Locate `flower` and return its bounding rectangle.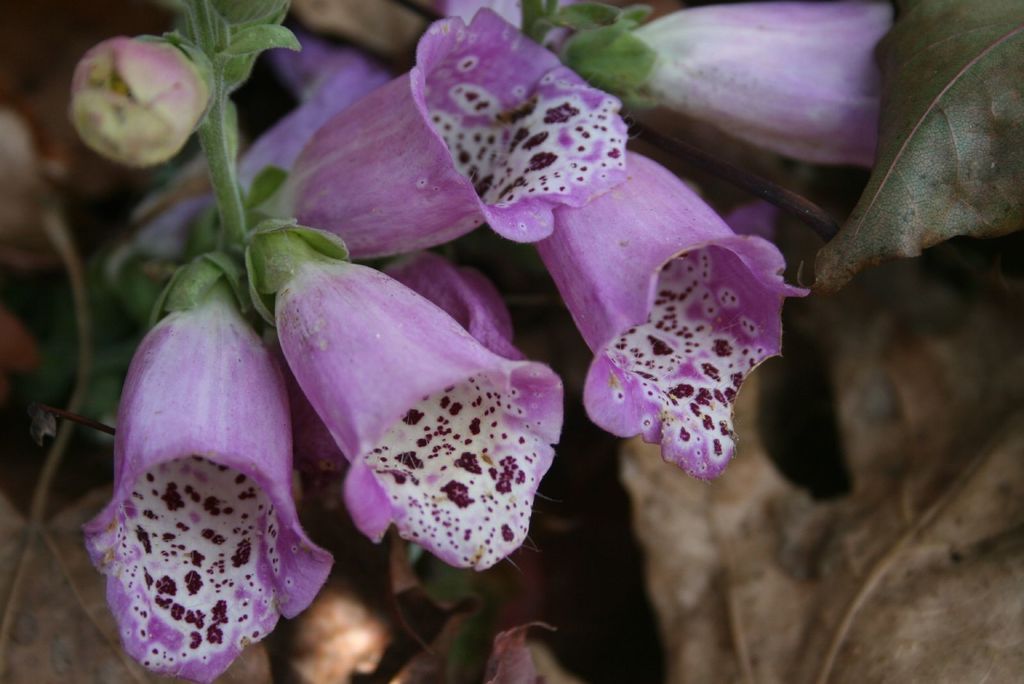
252/232/569/574.
